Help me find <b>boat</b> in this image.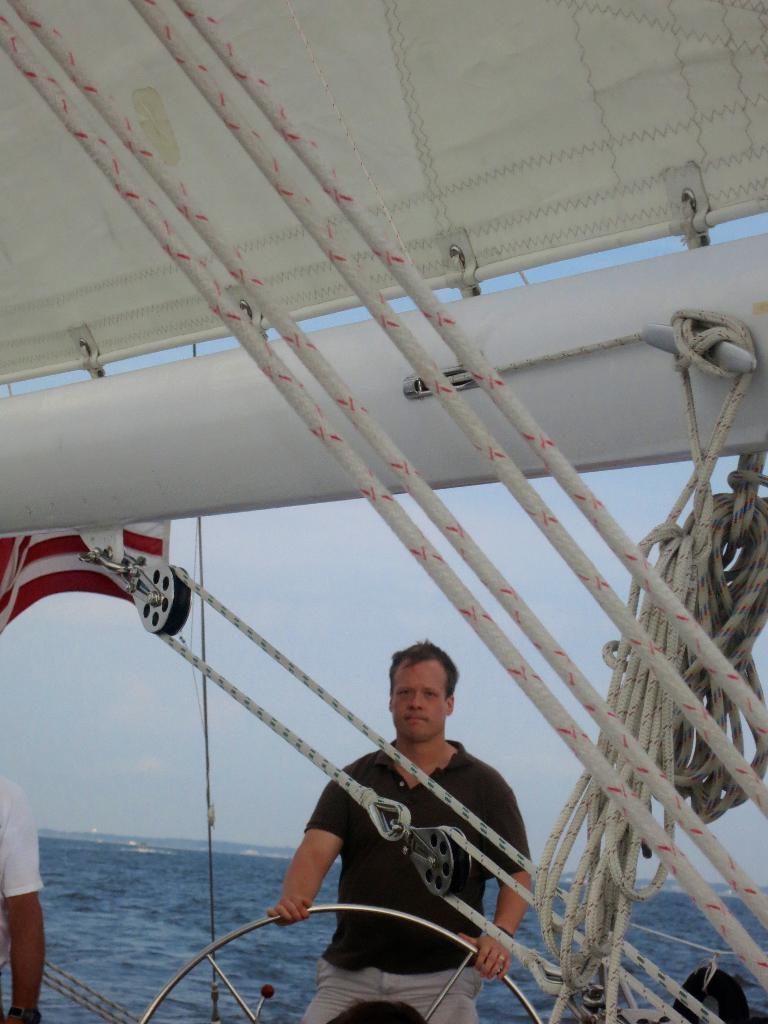
Found it: {"x1": 0, "y1": 65, "x2": 767, "y2": 1023}.
